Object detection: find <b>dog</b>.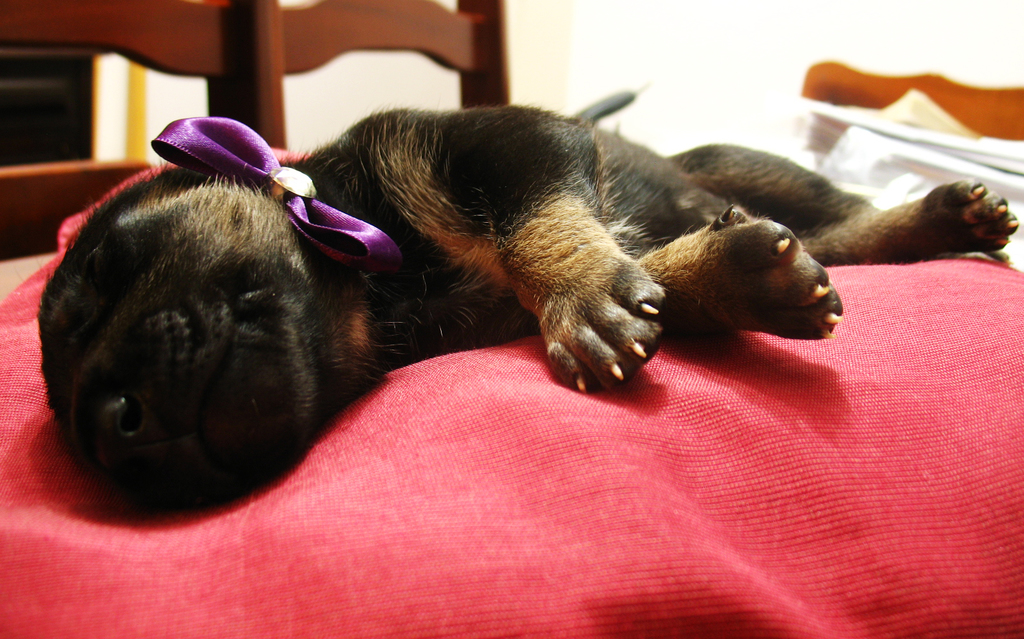
crop(36, 101, 1018, 515).
